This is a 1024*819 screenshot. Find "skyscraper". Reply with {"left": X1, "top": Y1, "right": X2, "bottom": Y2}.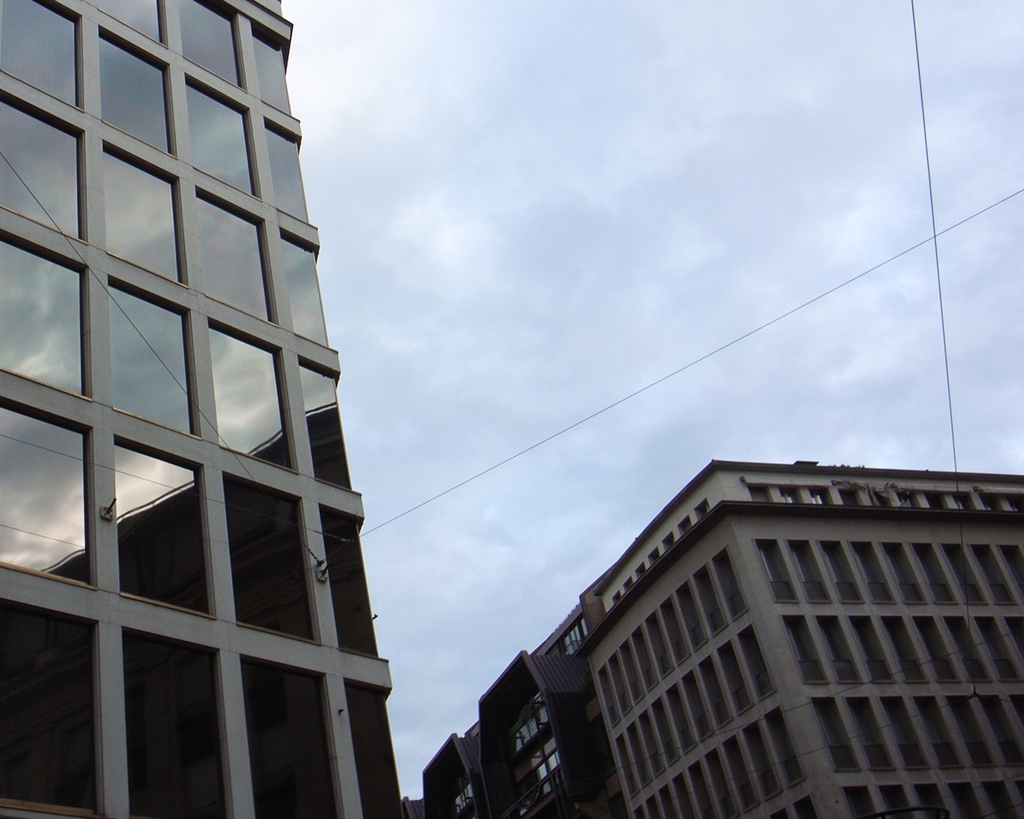
{"left": 0, "top": 0, "right": 407, "bottom": 818}.
